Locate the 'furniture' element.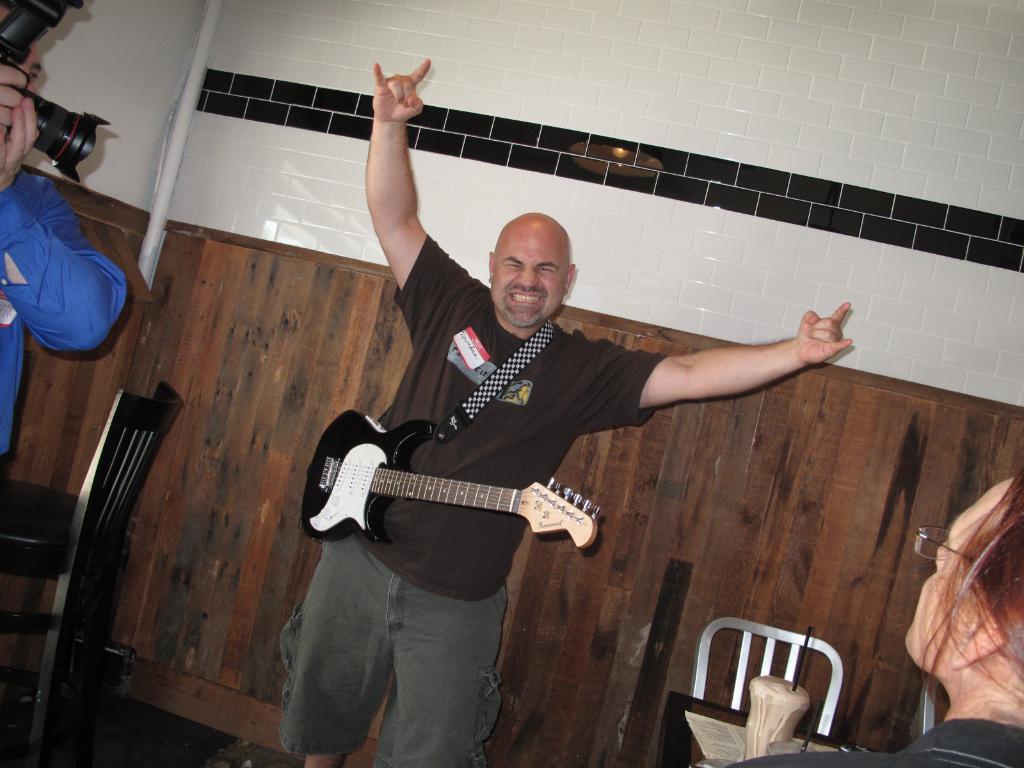
Element bbox: [x1=920, y1=674, x2=942, y2=735].
